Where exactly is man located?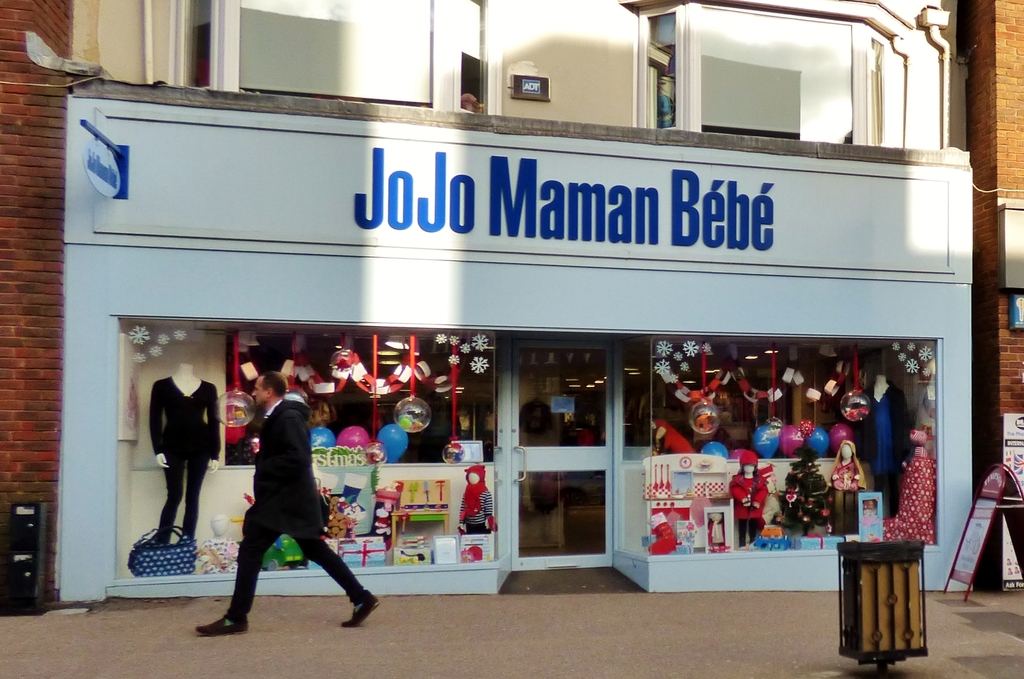
Its bounding box is 214:376:362:639.
